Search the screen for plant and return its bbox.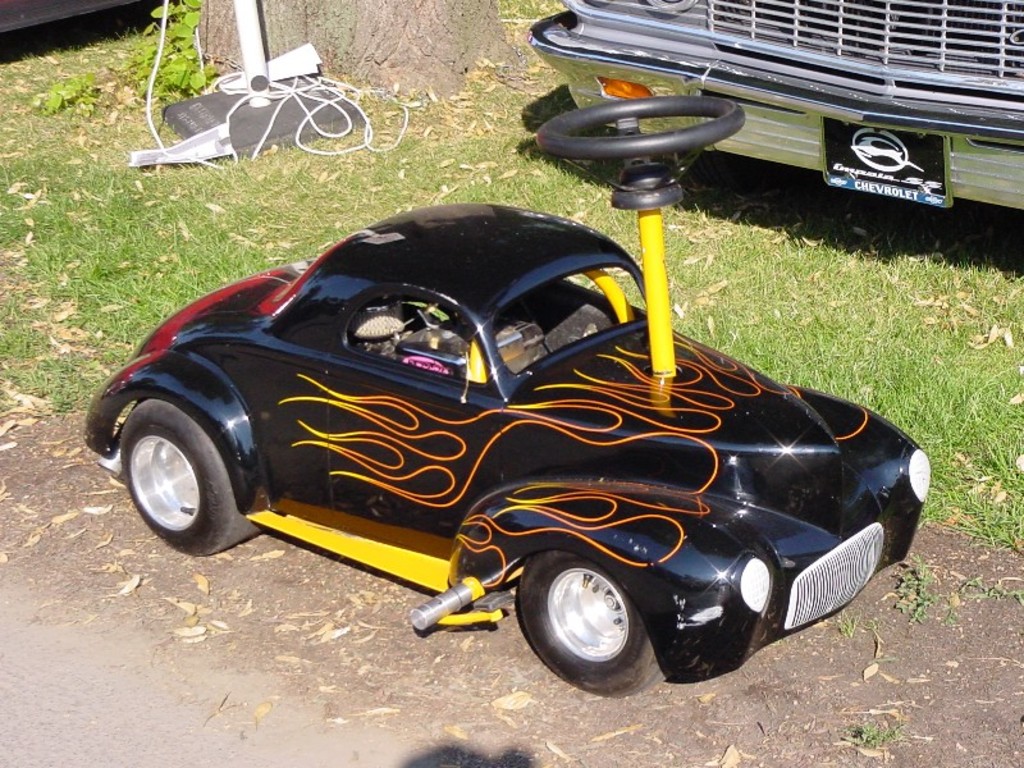
Found: rect(959, 575, 1006, 602).
